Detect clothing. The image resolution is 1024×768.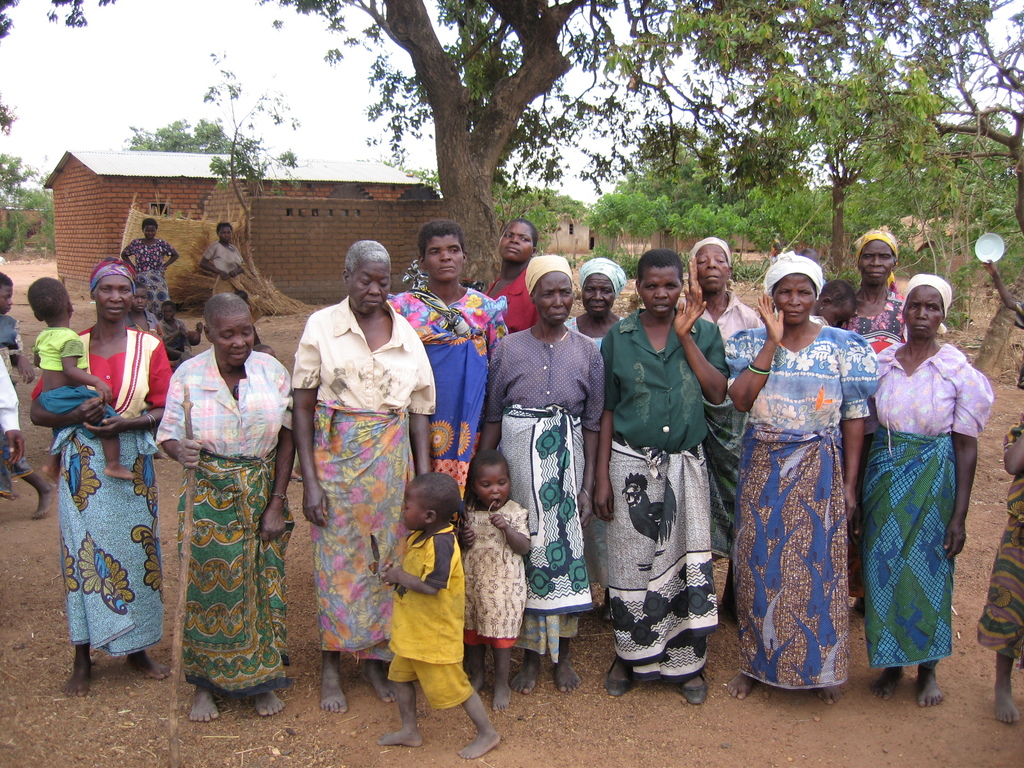
l=863, t=339, r=993, b=676.
